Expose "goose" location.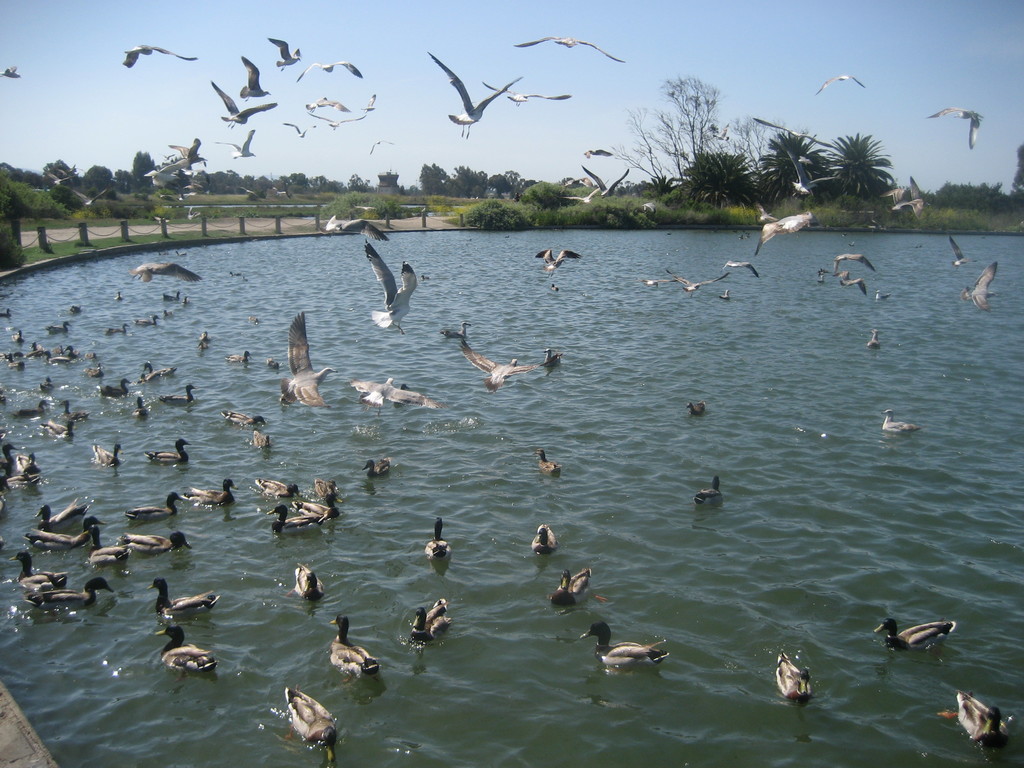
Exposed at <box>44,321,68,332</box>.
